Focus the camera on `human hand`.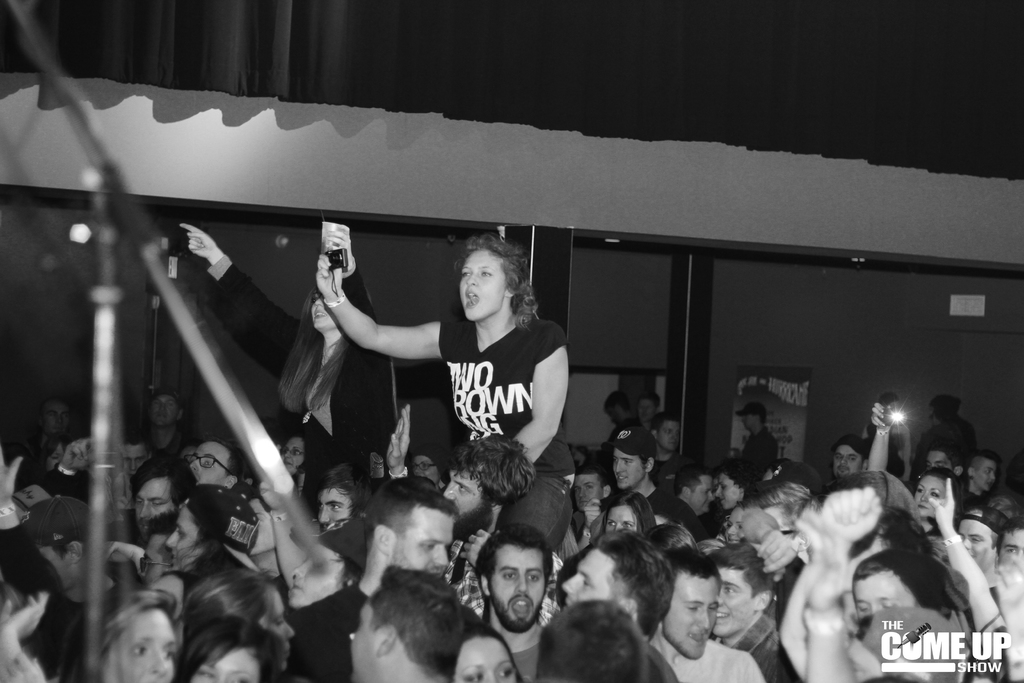
Focus region: [872, 399, 891, 428].
